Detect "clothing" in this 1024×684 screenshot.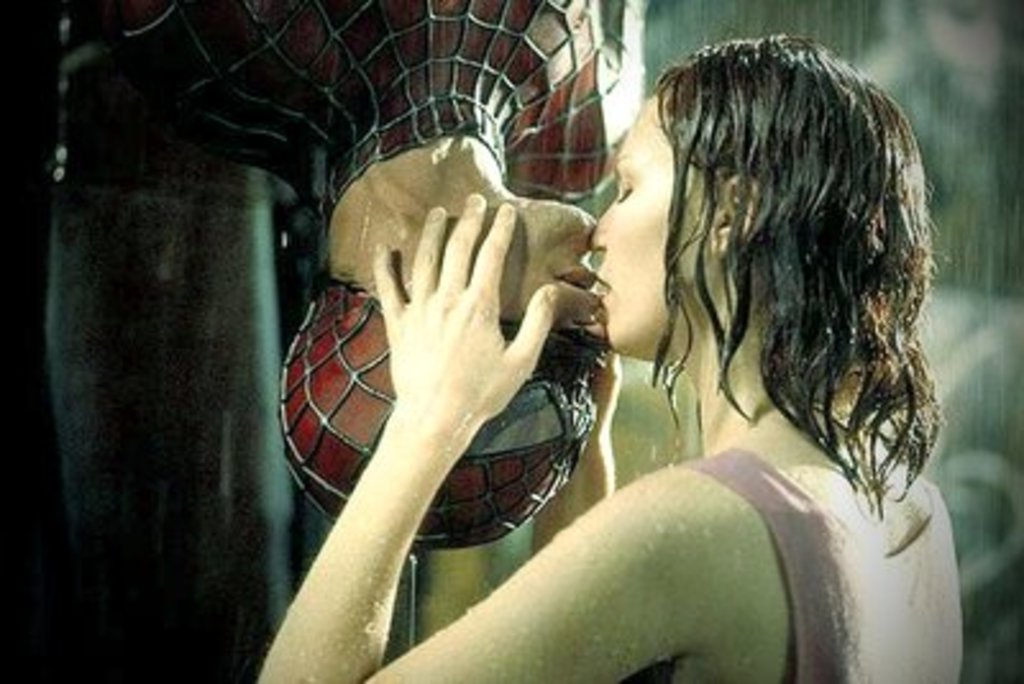
Detection: pyautogui.locateOnScreen(671, 446, 965, 681).
